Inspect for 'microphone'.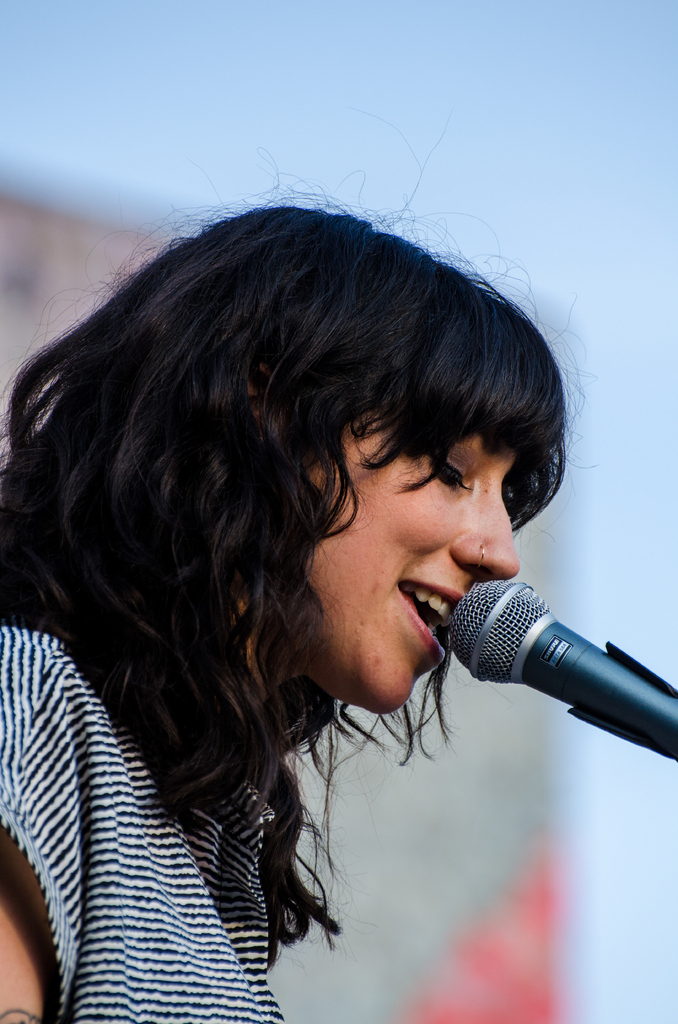
Inspection: rect(445, 575, 677, 762).
